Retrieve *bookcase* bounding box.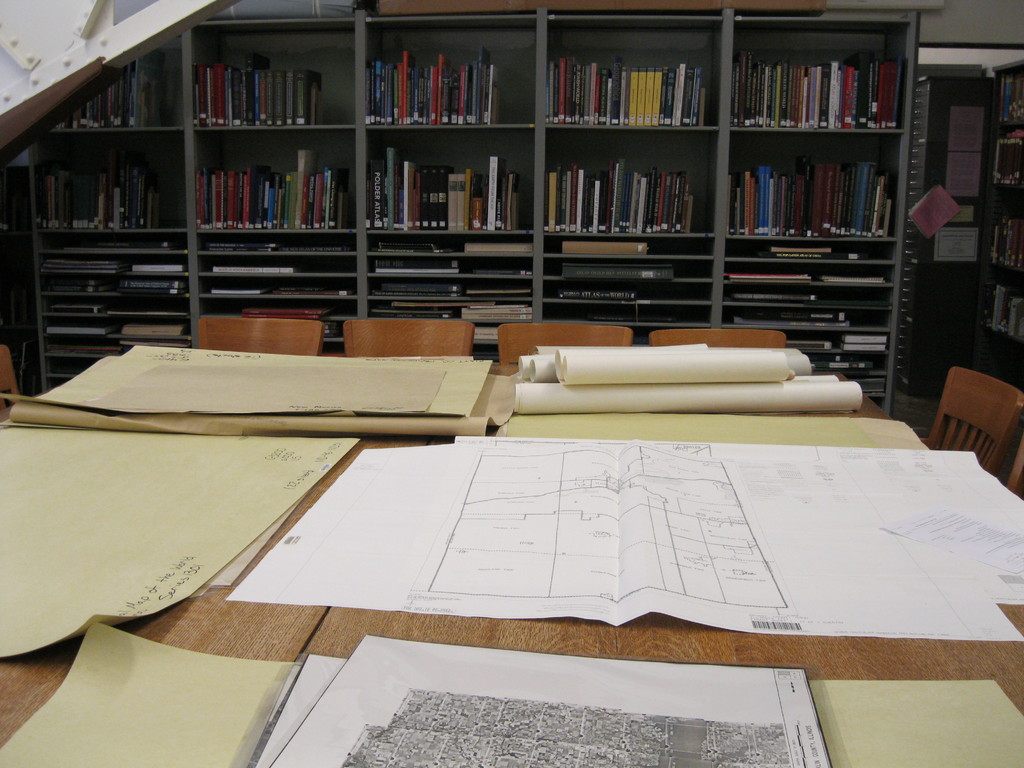
Bounding box: {"left": 974, "top": 58, "right": 1023, "bottom": 391}.
